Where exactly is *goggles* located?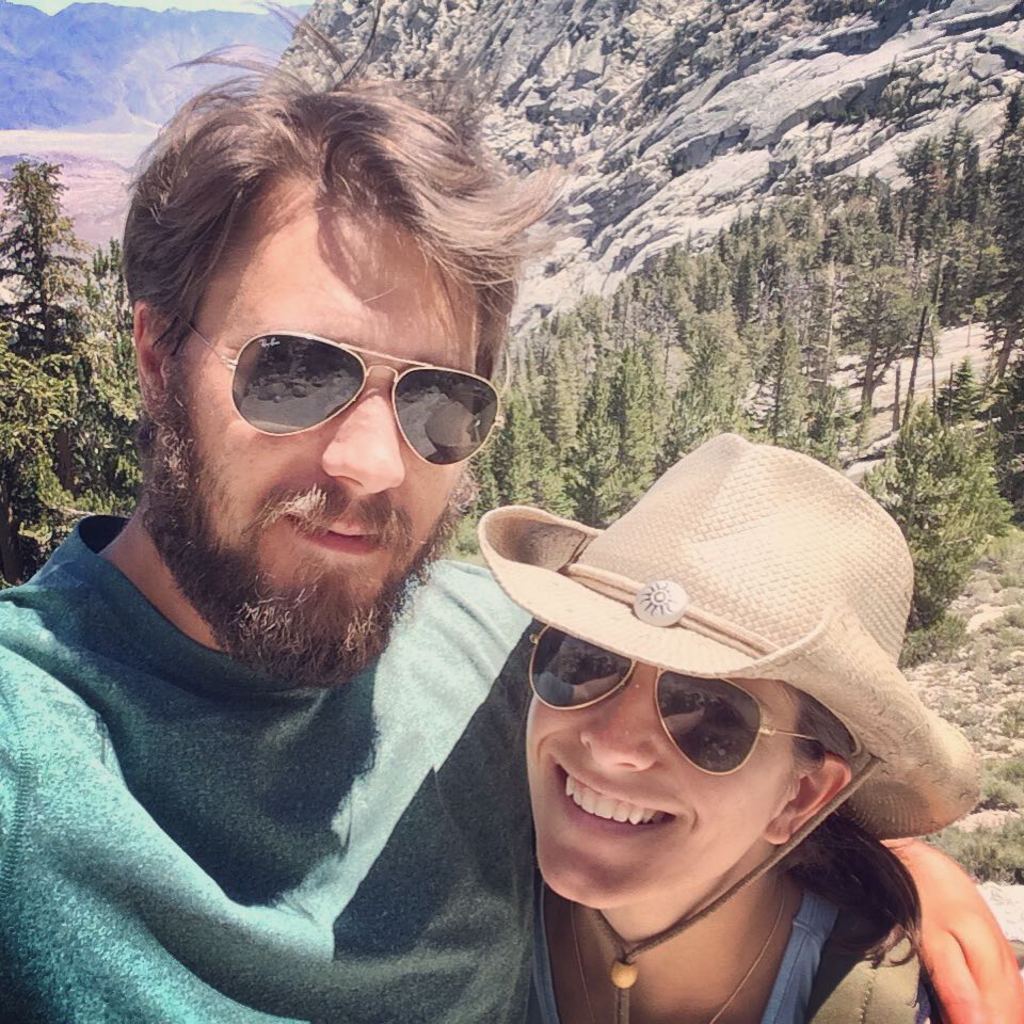
Its bounding box is (172,309,512,459).
